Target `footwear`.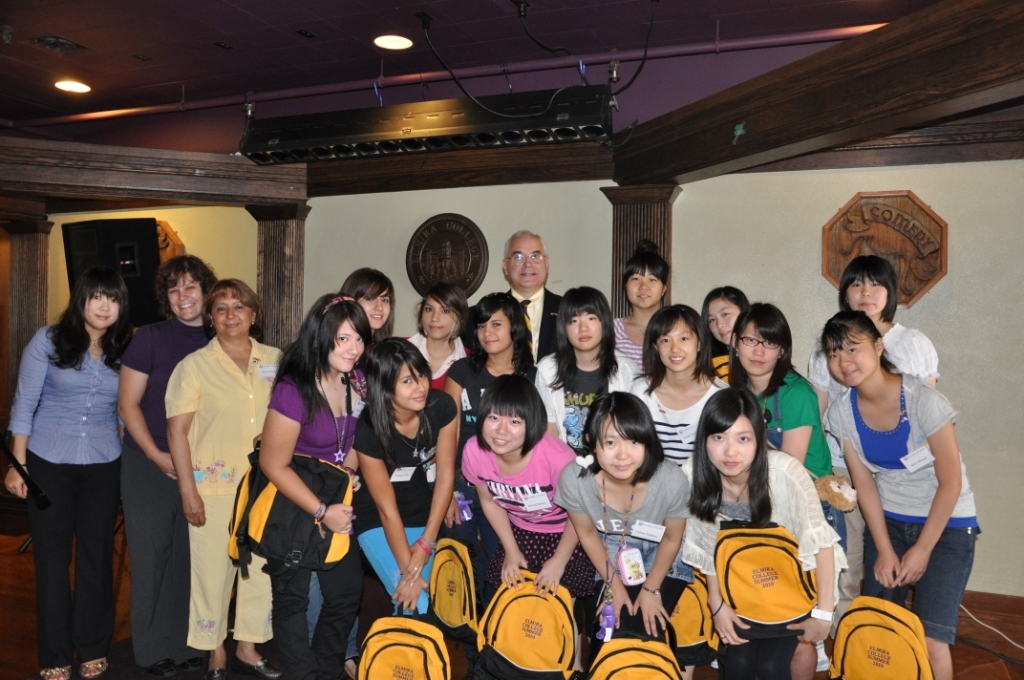
Target region: 205,669,227,679.
